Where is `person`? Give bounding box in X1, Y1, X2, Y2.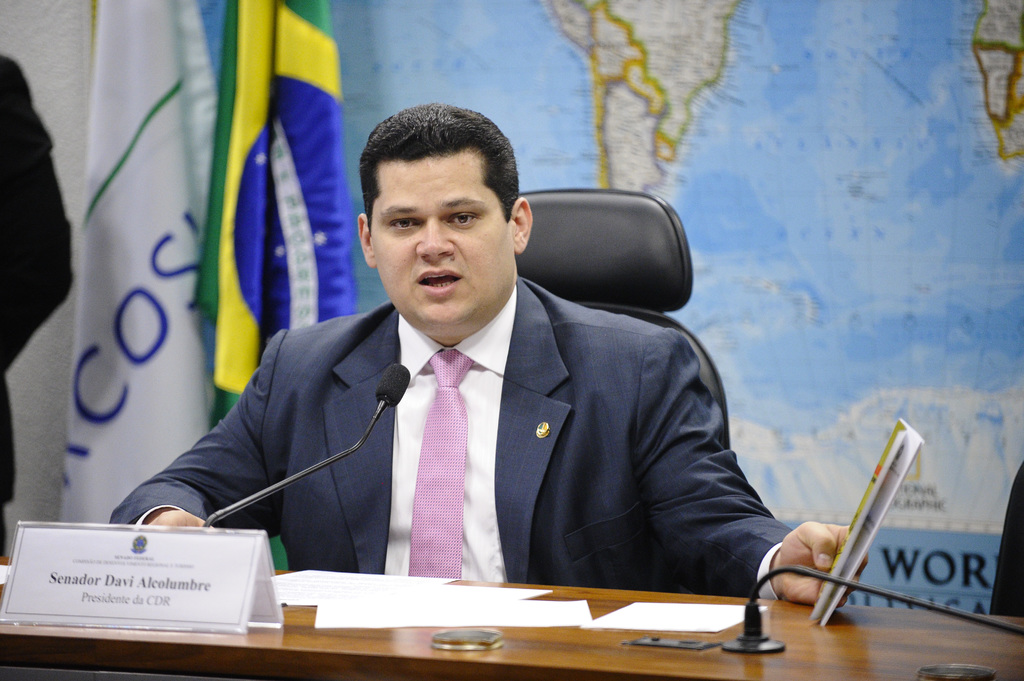
109, 100, 870, 585.
